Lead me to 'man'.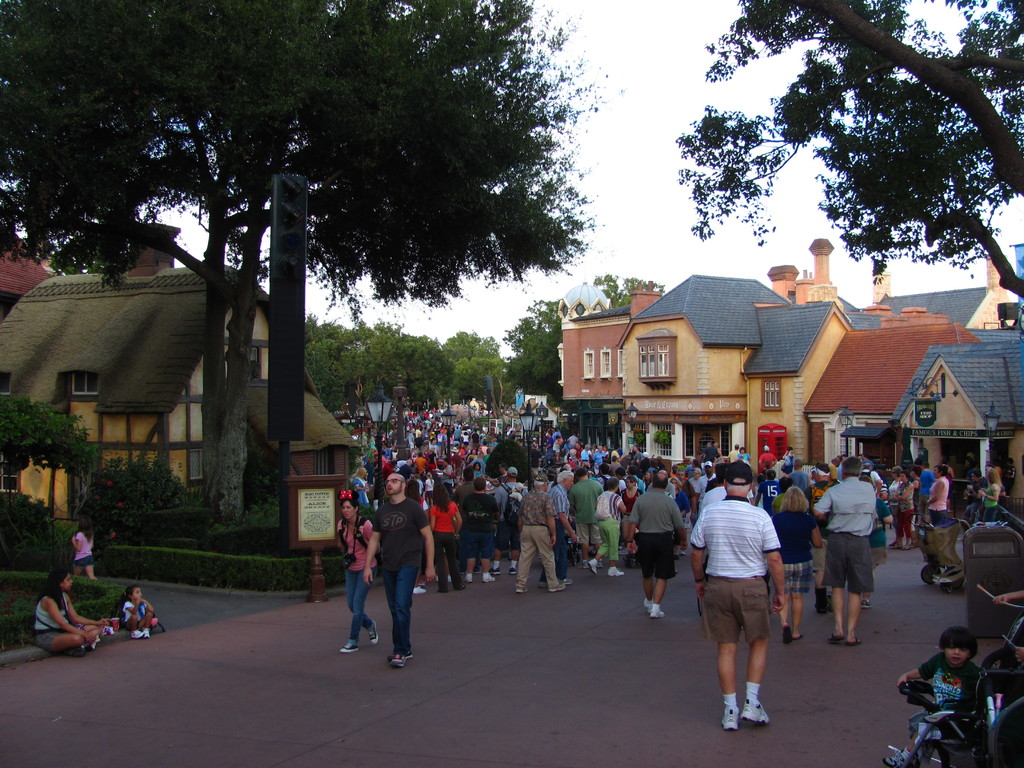
Lead to BBox(726, 442, 742, 463).
